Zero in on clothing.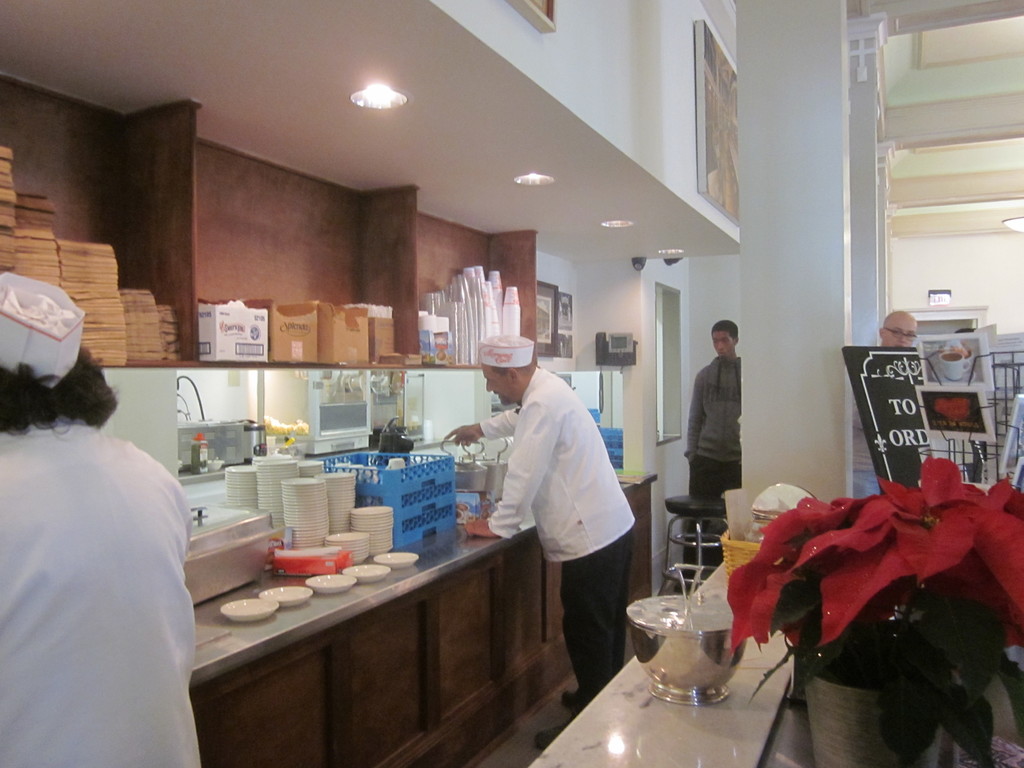
Zeroed in: select_region(11, 356, 205, 737).
